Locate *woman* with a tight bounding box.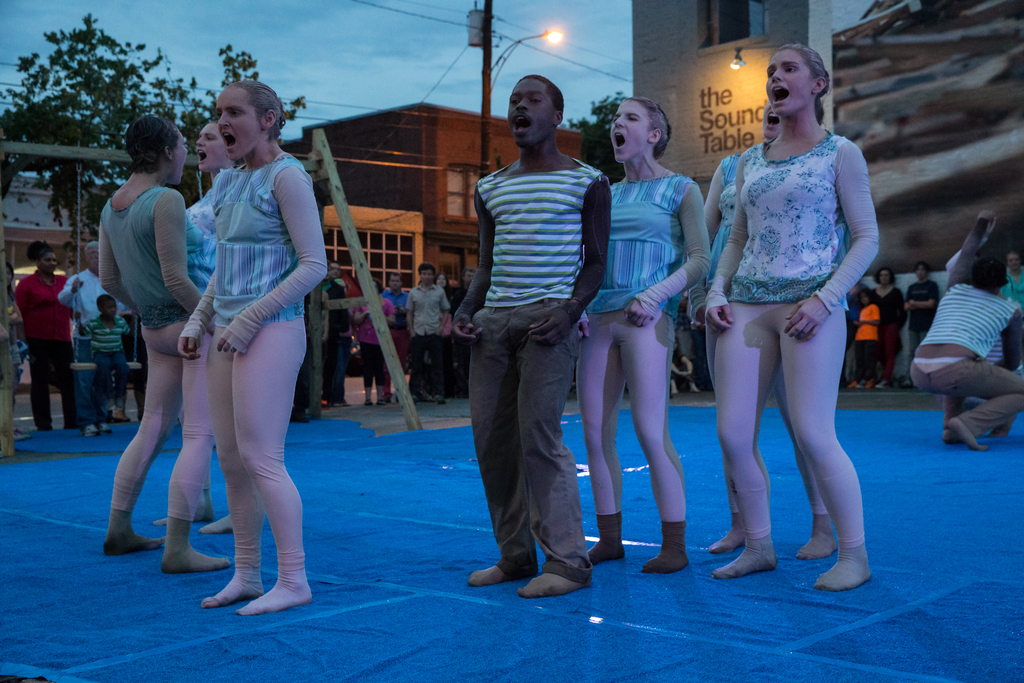
crop(175, 80, 310, 615).
